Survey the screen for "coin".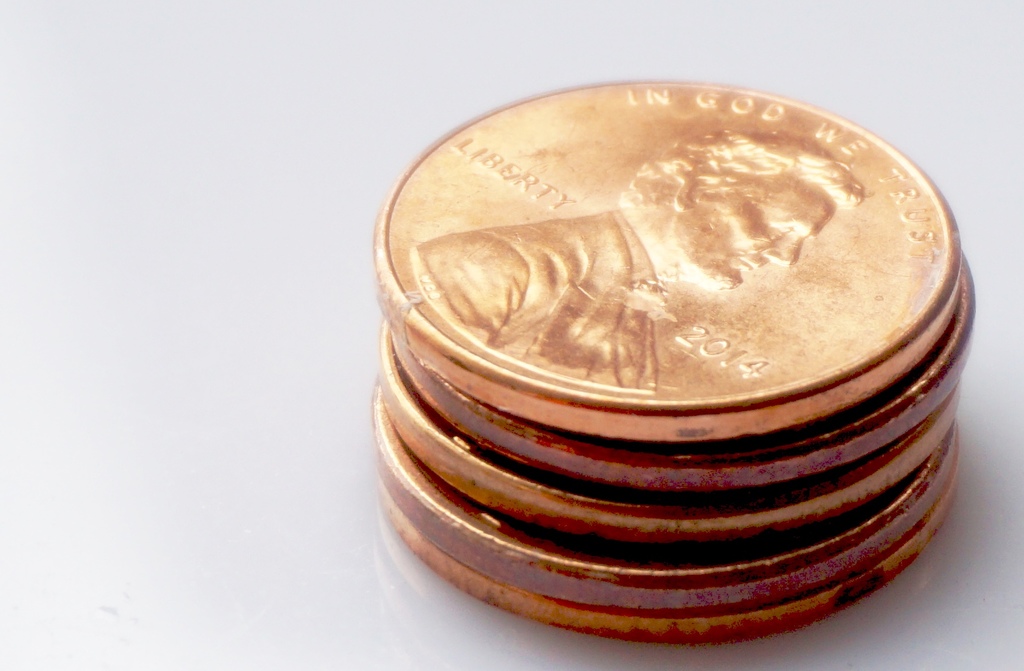
Survey found: region(371, 424, 963, 613).
